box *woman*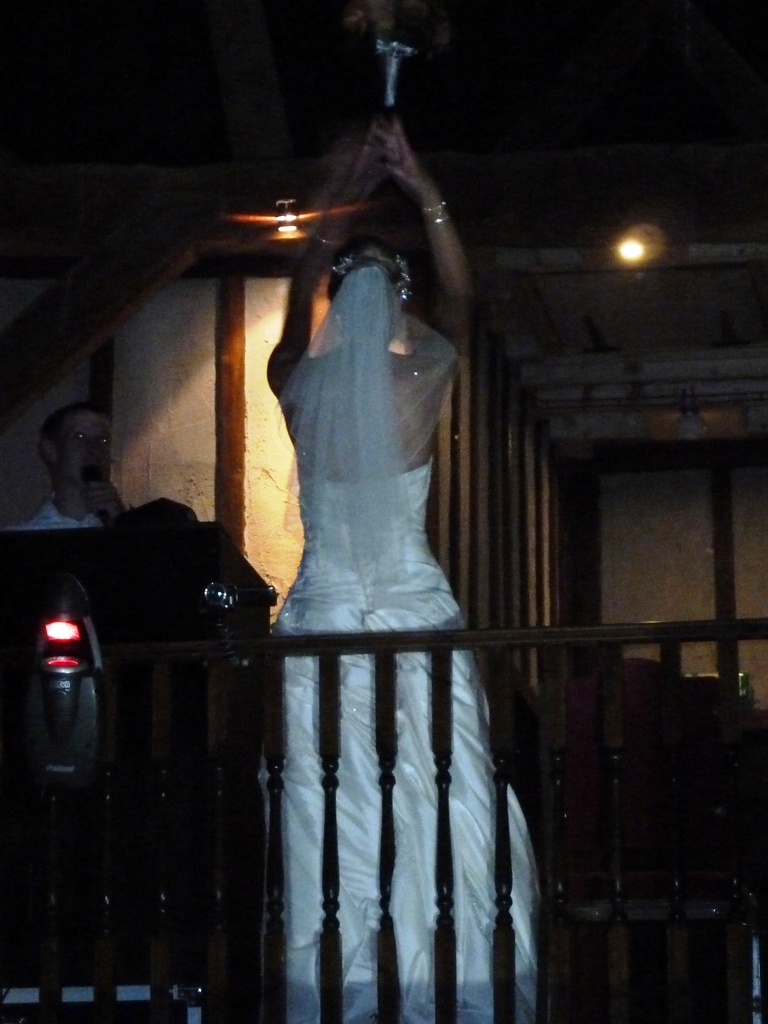
(left=265, top=115, right=528, bottom=1023)
